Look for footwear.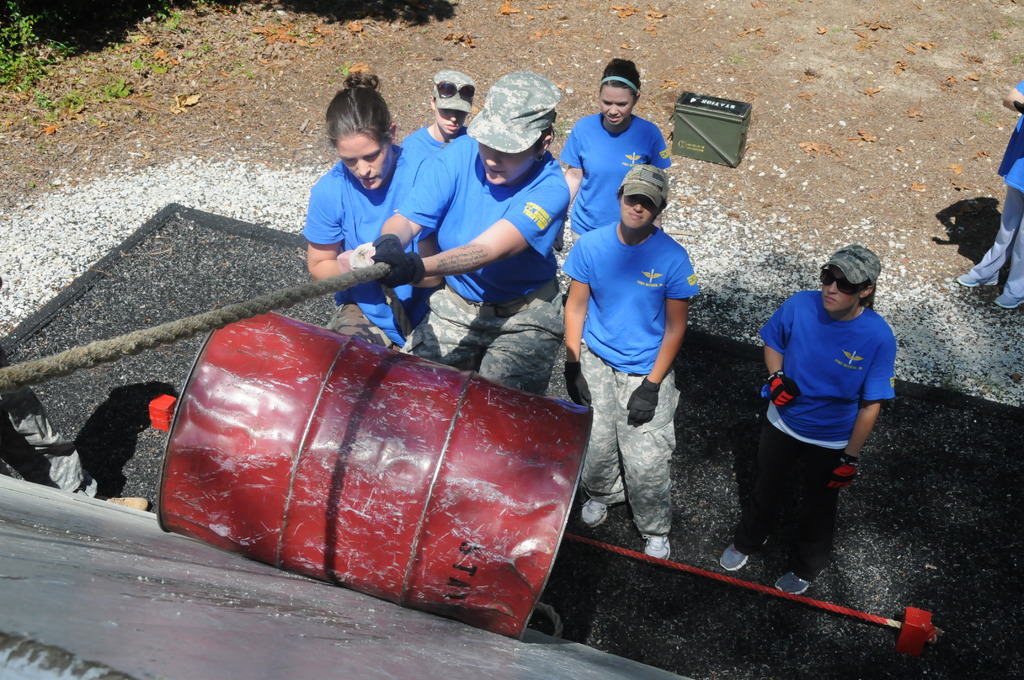
Found: bbox(956, 271, 1000, 286).
